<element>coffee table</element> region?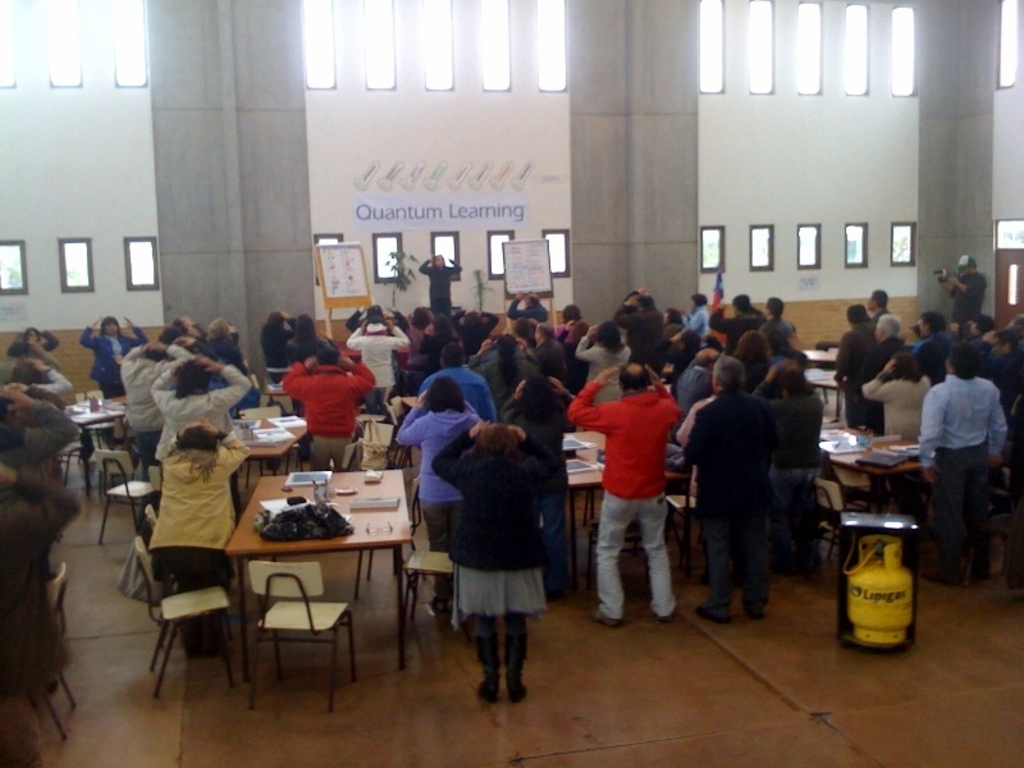
556:454:603:577
